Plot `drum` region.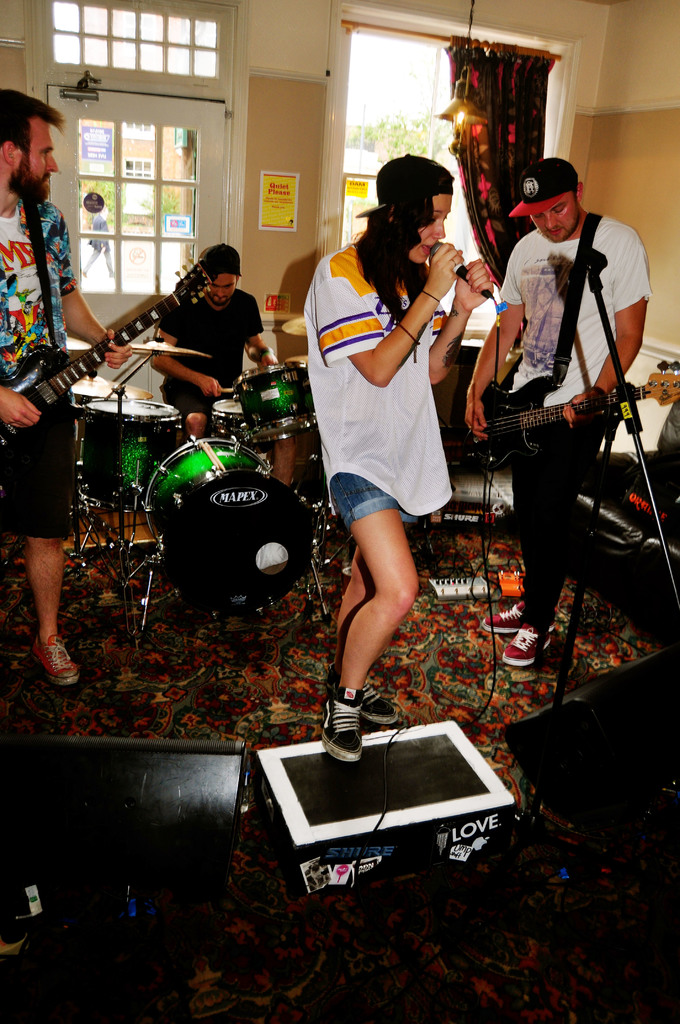
Plotted at 75,396,182,515.
